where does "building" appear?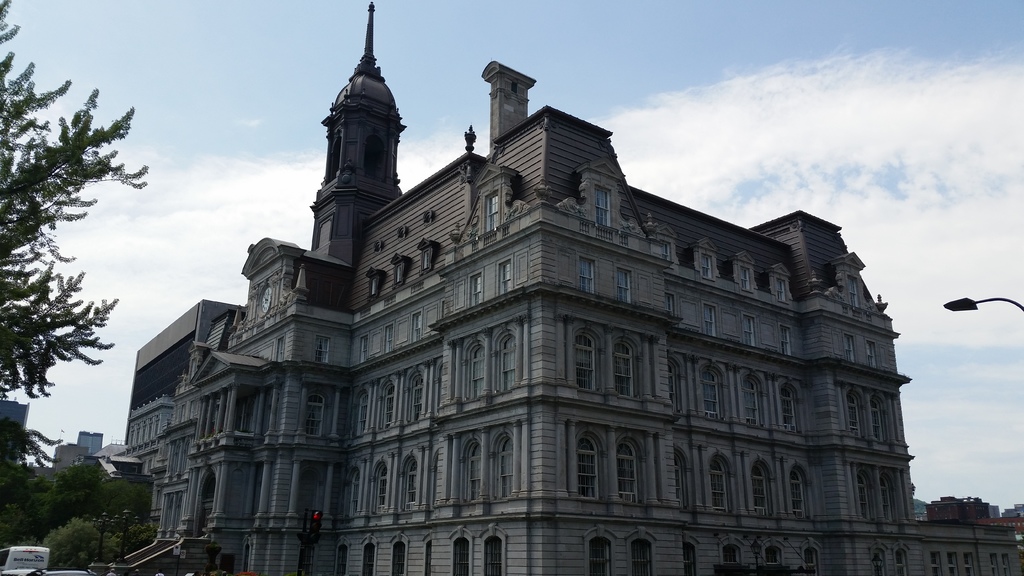
Appears at l=0, t=393, r=33, b=459.
